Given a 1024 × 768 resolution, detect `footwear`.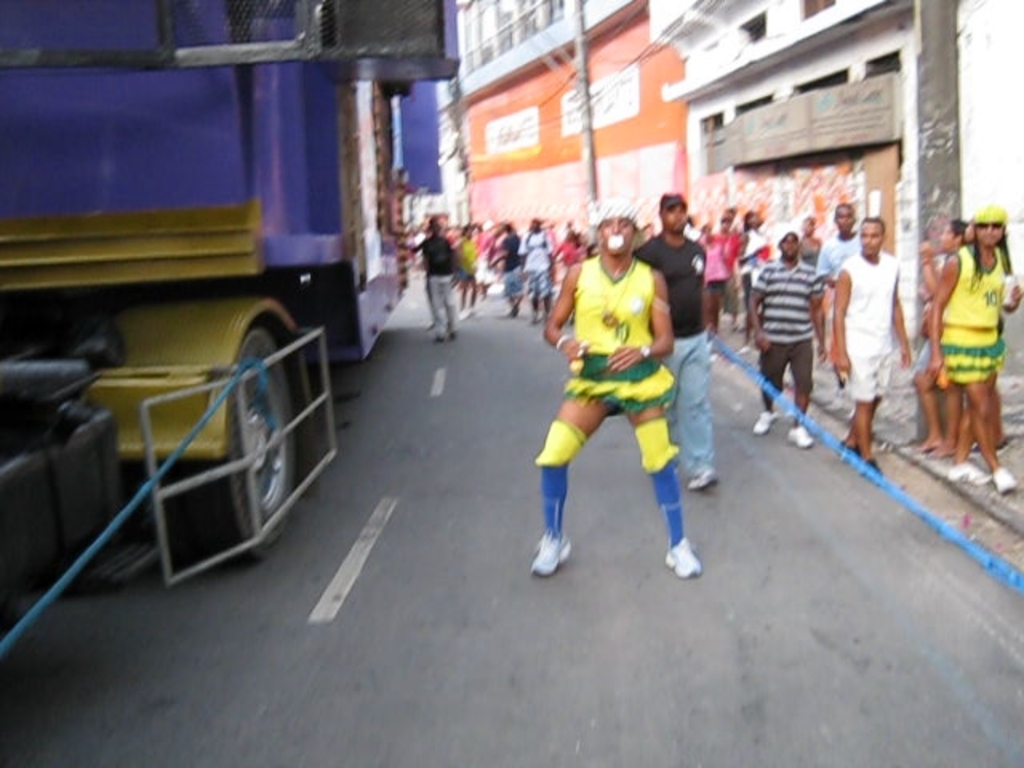
<bbox>686, 467, 717, 493</bbox>.
